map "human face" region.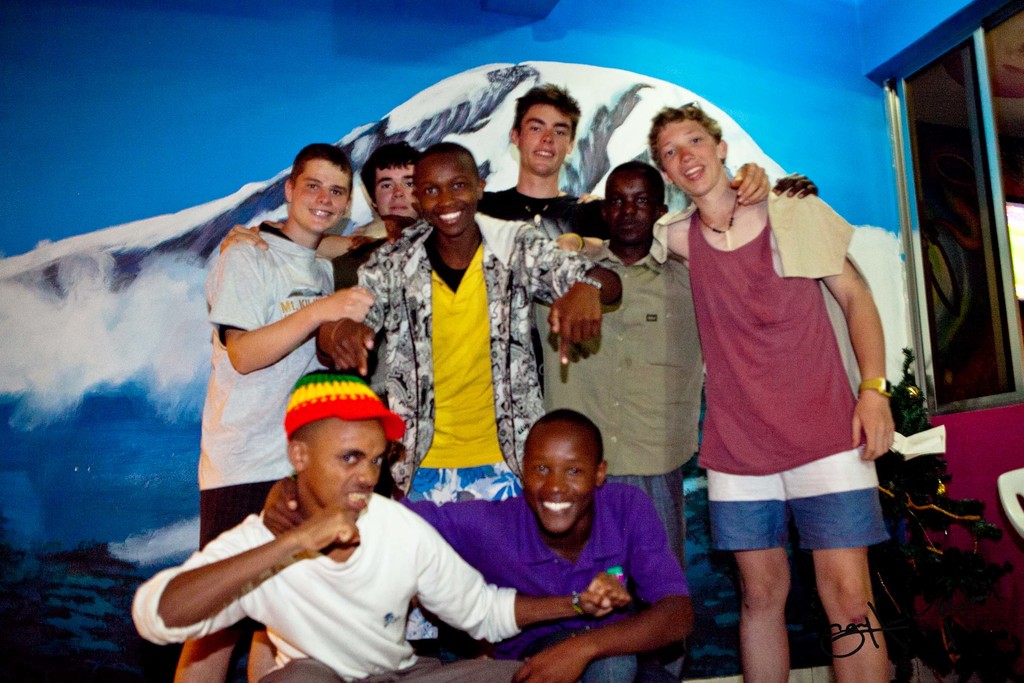
Mapped to Rect(292, 155, 350, 235).
